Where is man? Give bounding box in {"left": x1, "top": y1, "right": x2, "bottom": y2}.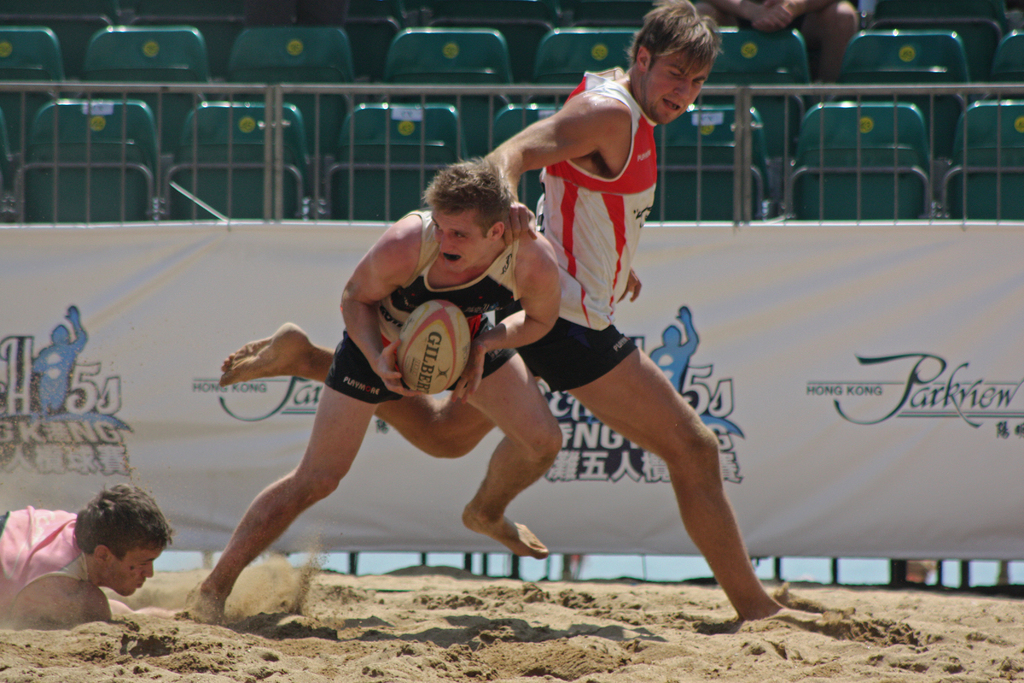
{"left": 0, "top": 478, "right": 169, "bottom": 629}.
